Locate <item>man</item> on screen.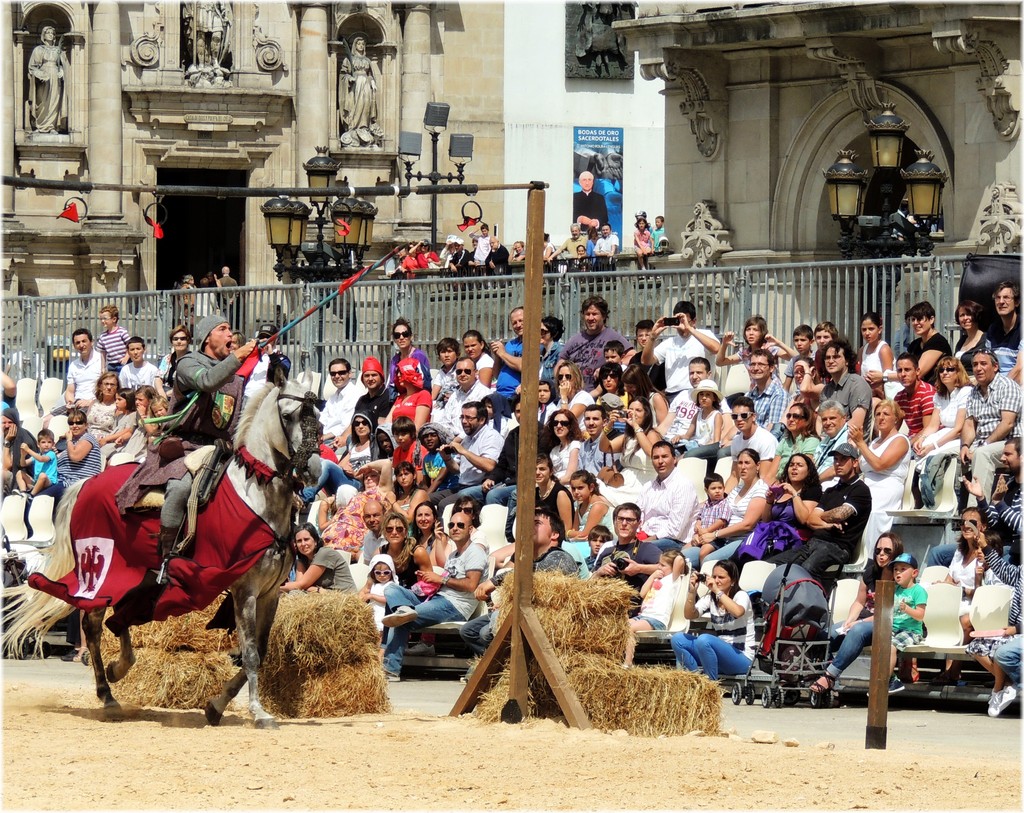
On screen at locate(364, 501, 385, 563).
